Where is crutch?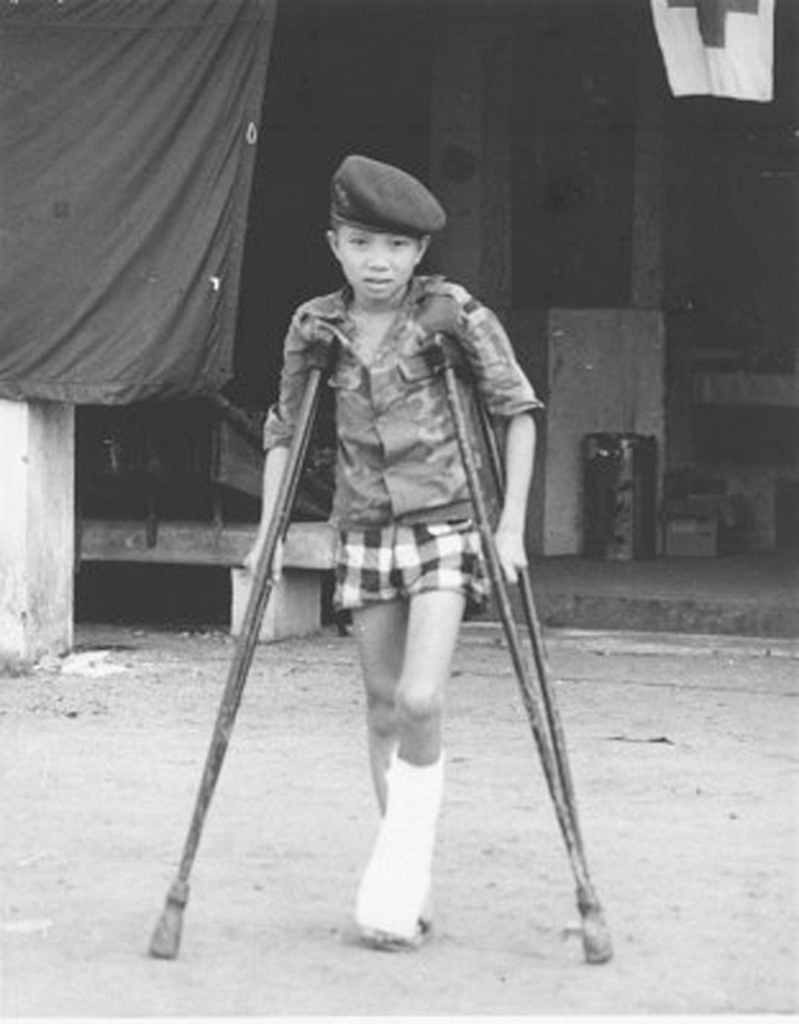
[146,329,340,960].
